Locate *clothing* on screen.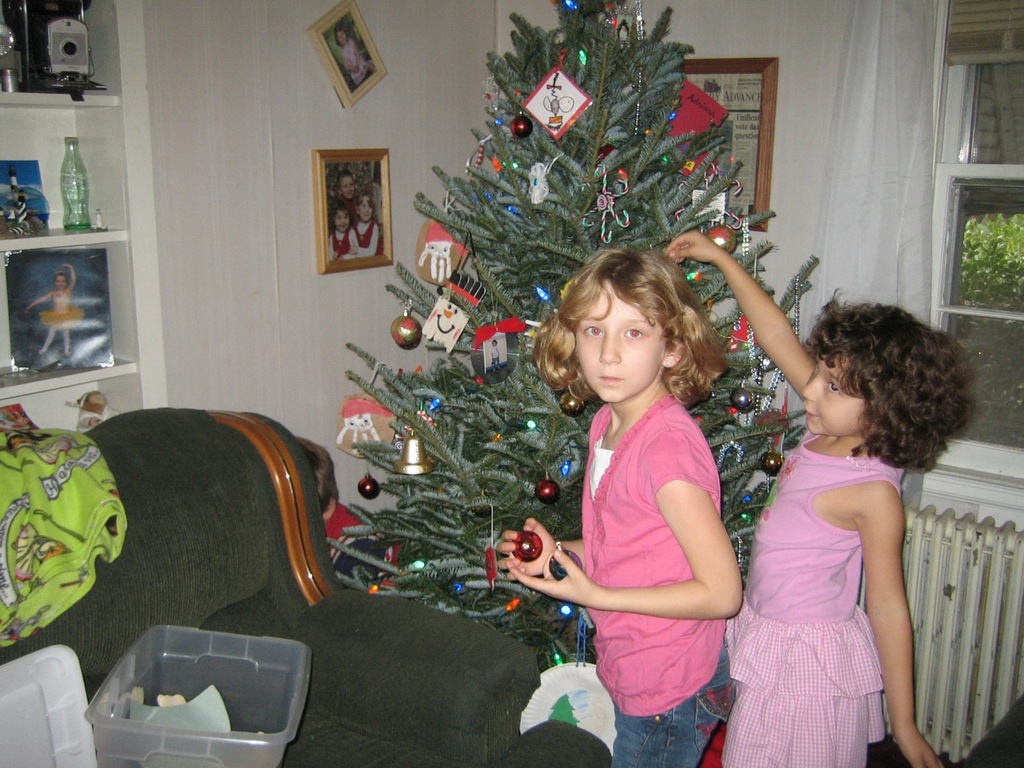
On screen at (38, 290, 87, 330).
